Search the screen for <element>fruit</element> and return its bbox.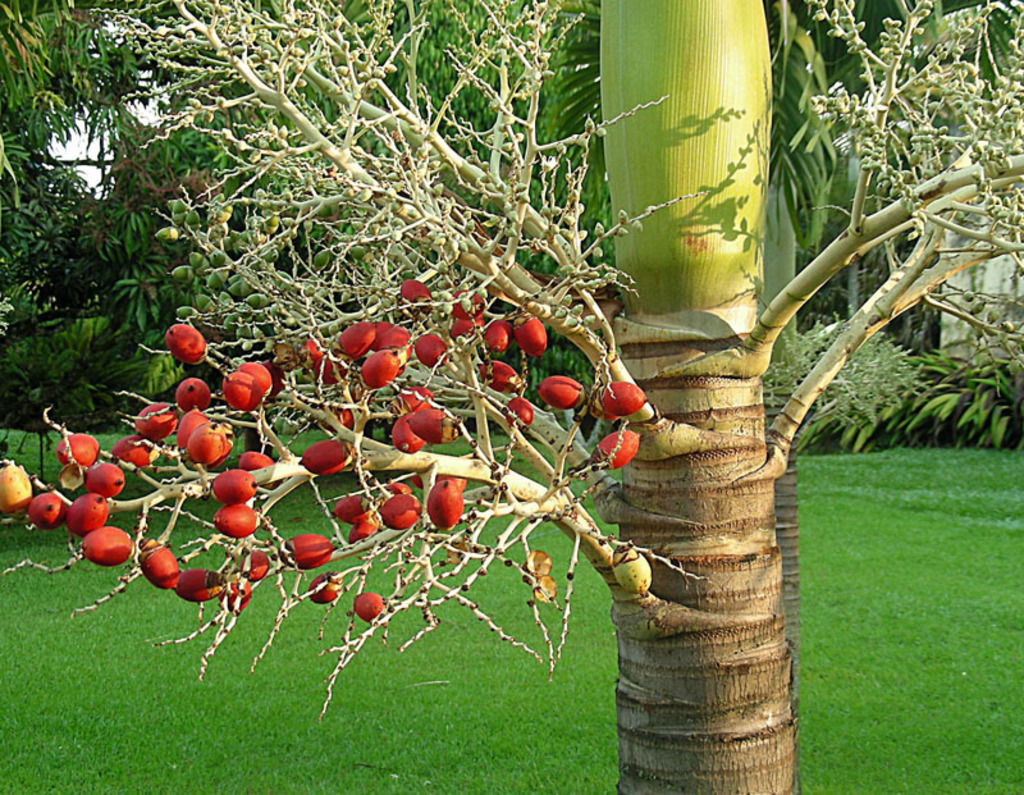
Found: bbox=(479, 319, 511, 353).
